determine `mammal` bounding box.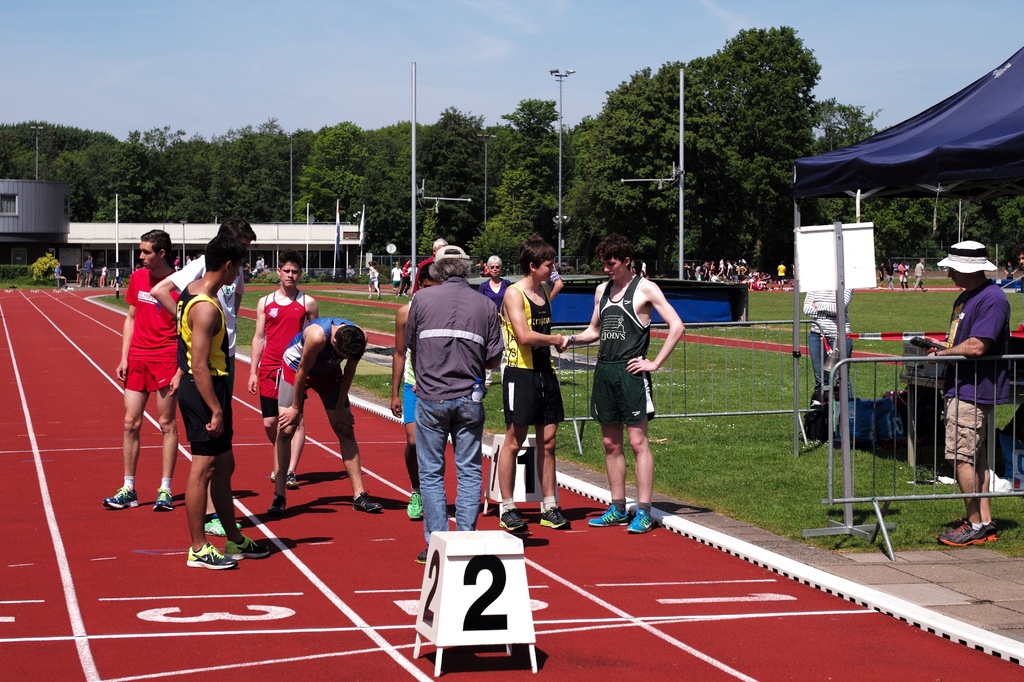
Determined: <bbox>384, 264, 451, 519</bbox>.
